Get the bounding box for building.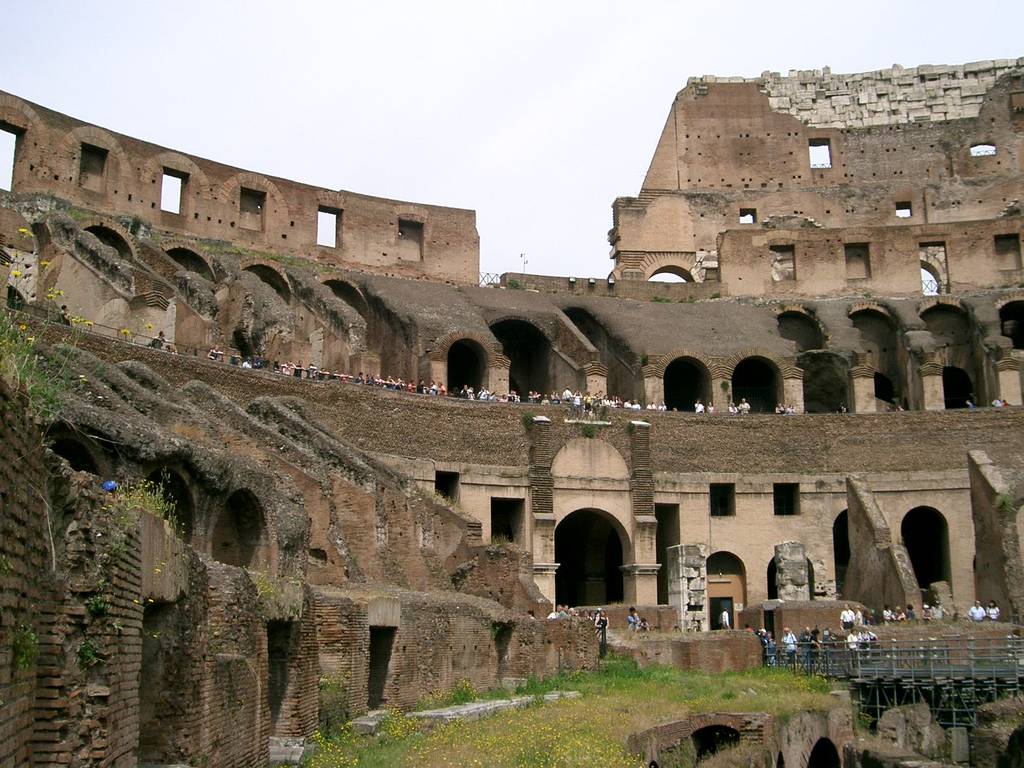
select_region(0, 53, 1023, 767).
